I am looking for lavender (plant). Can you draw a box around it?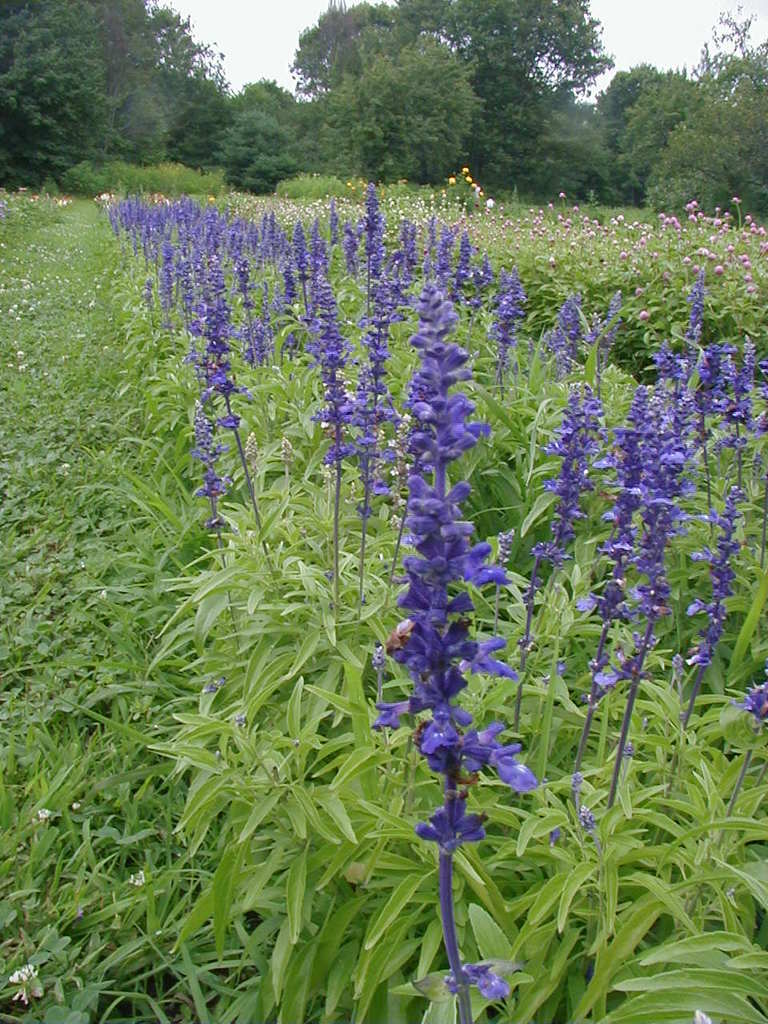
Sure, the bounding box is {"left": 683, "top": 278, "right": 706, "bottom": 334}.
